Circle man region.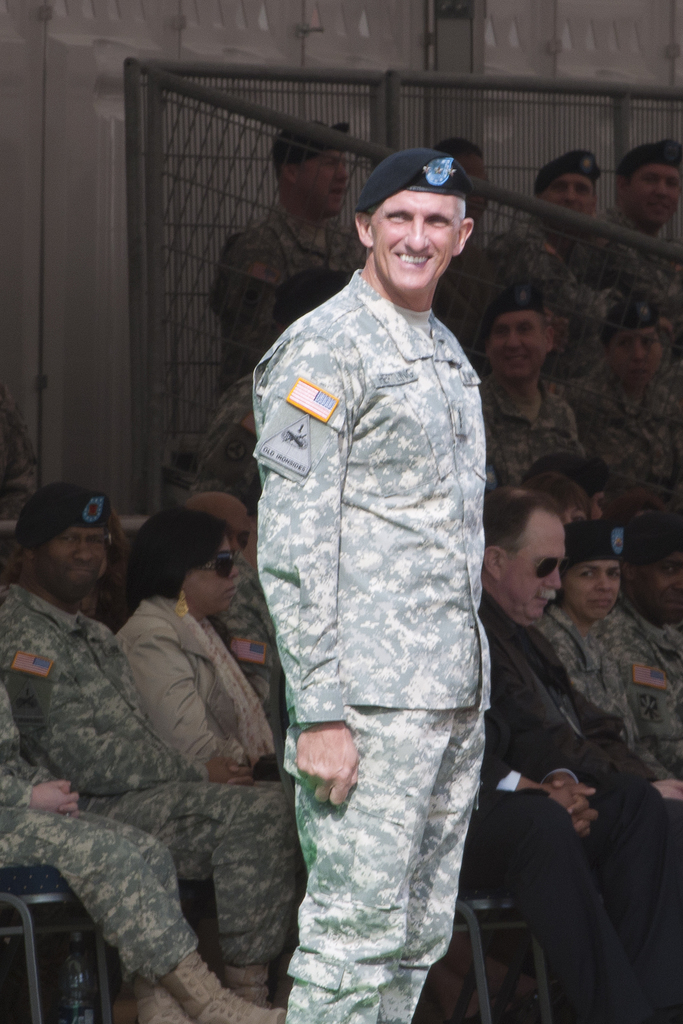
Region: [x1=489, y1=479, x2=682, y2=1023].
